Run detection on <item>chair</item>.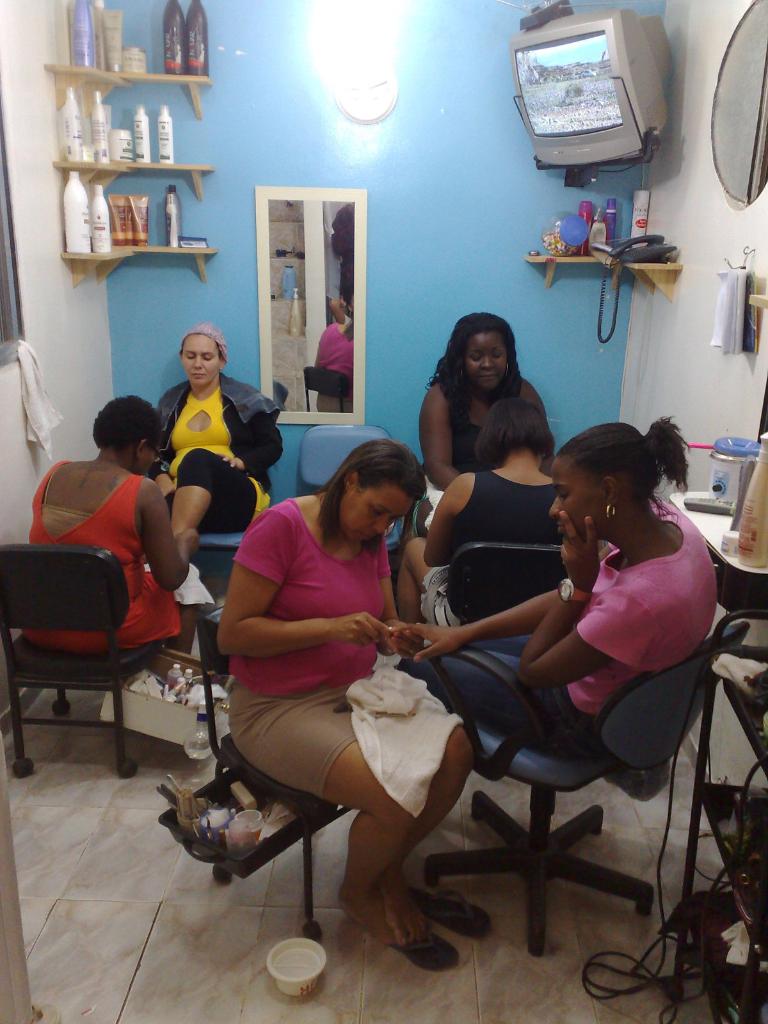
Result: detection(424, 622, 748, 958).
